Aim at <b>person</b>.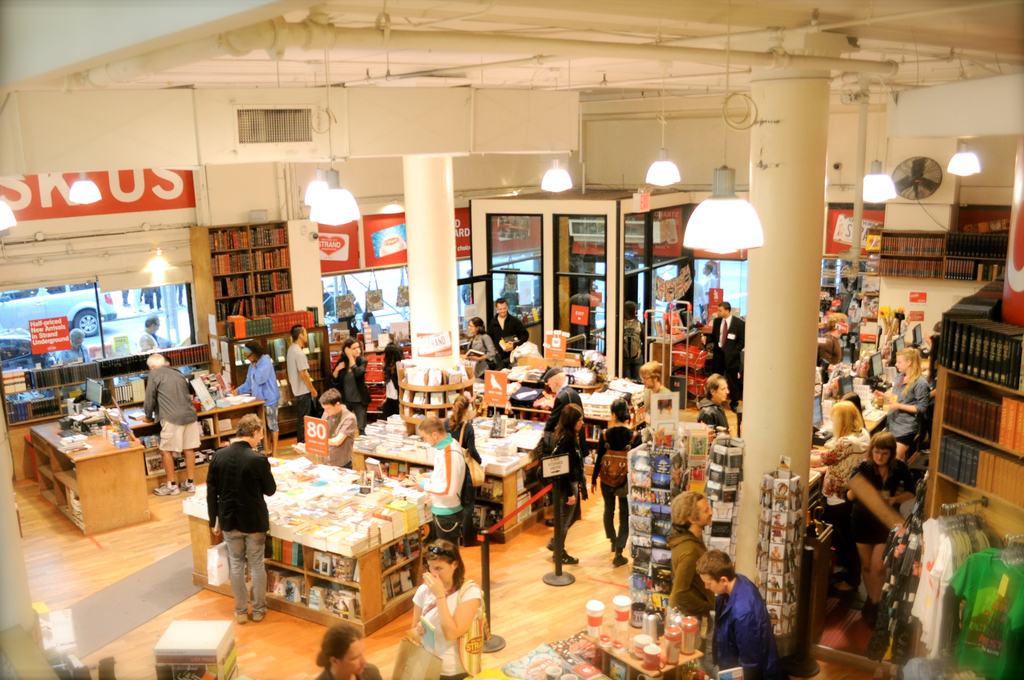
Aimed at left=314, top=620, right=390, bottom=679.
